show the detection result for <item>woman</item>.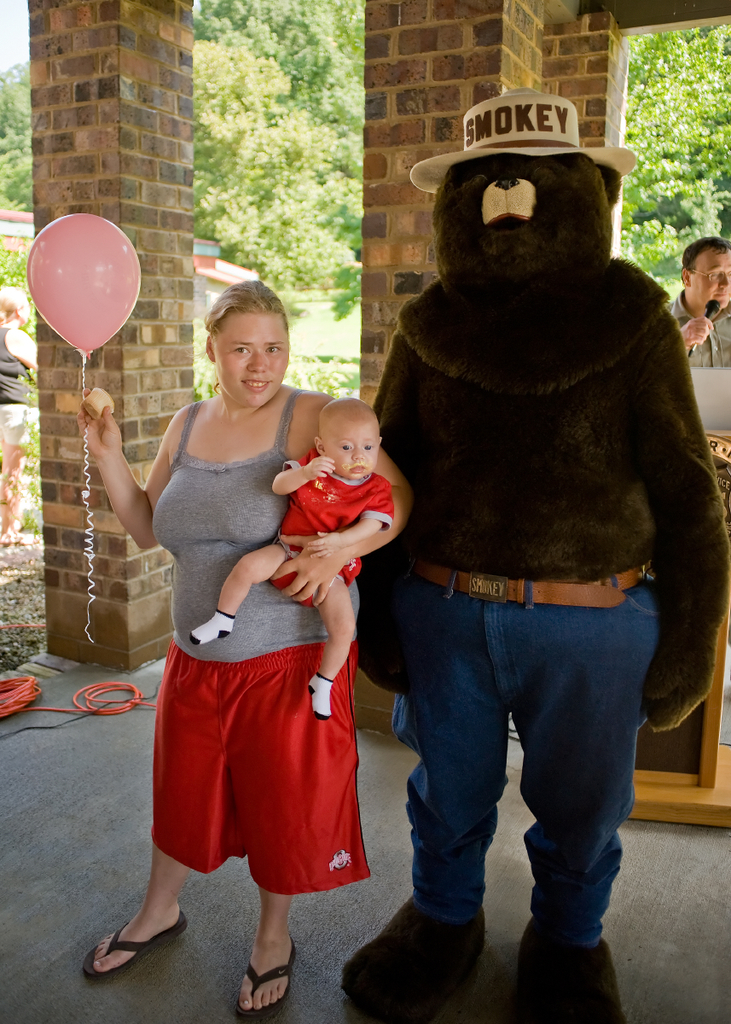
{"x1": 120, "y1": 268, "x2": 391, "y2": 992}.
